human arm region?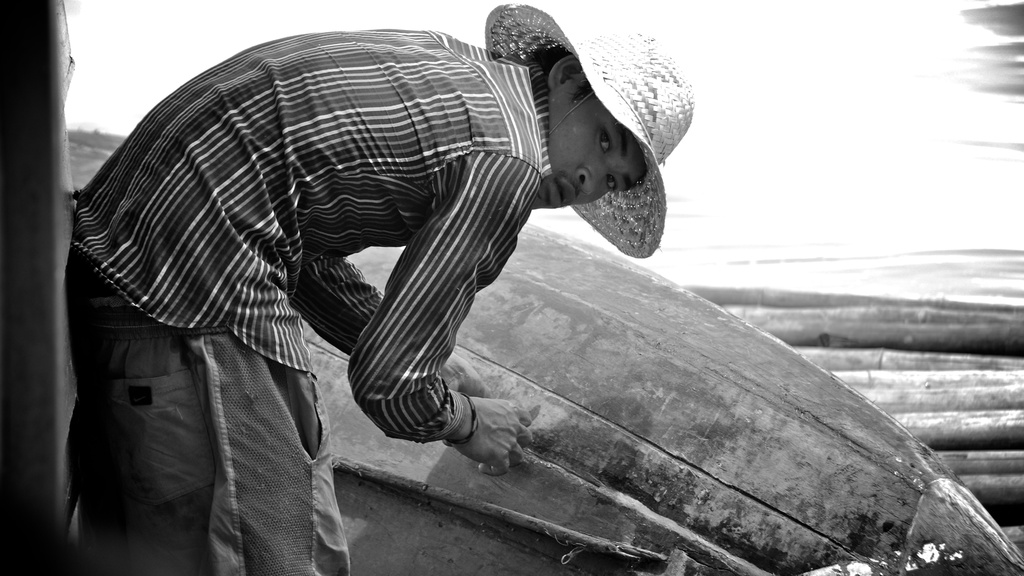
<bbox>348, 137, 532, 479</bbox>
